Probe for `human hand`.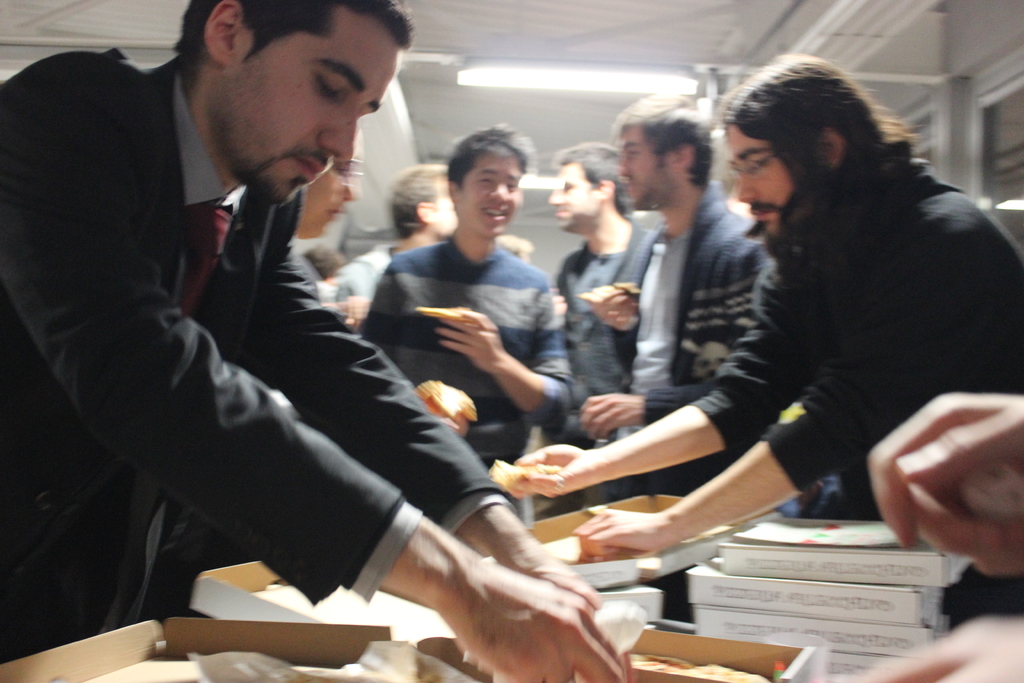
Probe result: bbox(577, 281, 639, 331).
